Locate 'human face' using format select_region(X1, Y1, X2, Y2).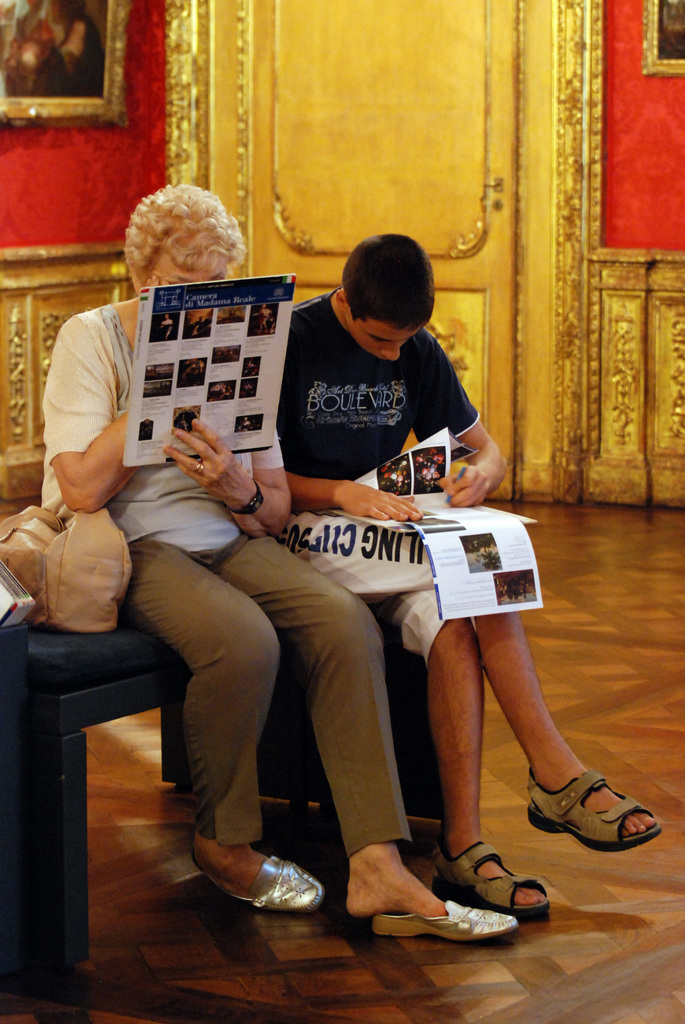
select_region(136, 239, 225, 291).
